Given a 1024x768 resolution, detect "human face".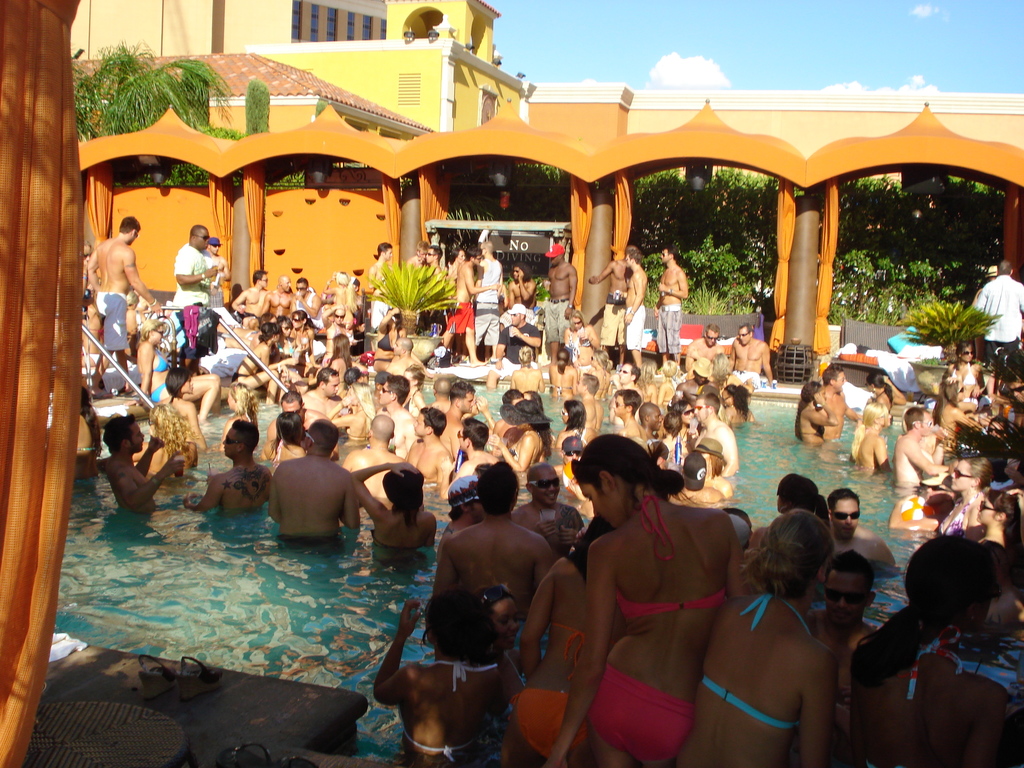
bbox=[327, 376, 341, 401].
